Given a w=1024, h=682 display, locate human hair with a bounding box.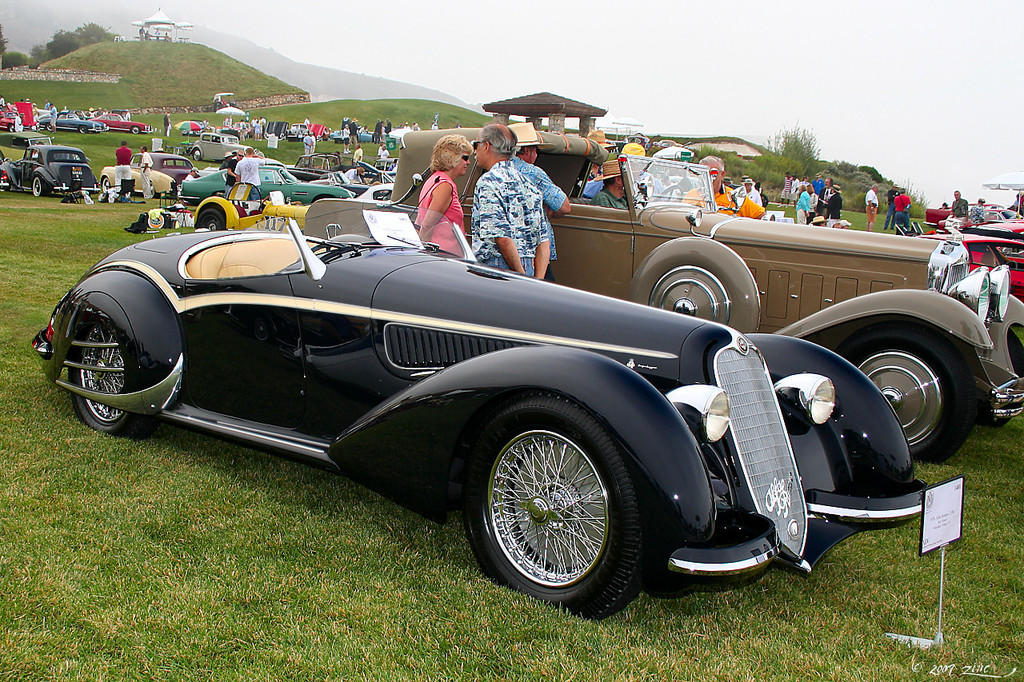
Located: select_region(142, 145, 149, 153).
